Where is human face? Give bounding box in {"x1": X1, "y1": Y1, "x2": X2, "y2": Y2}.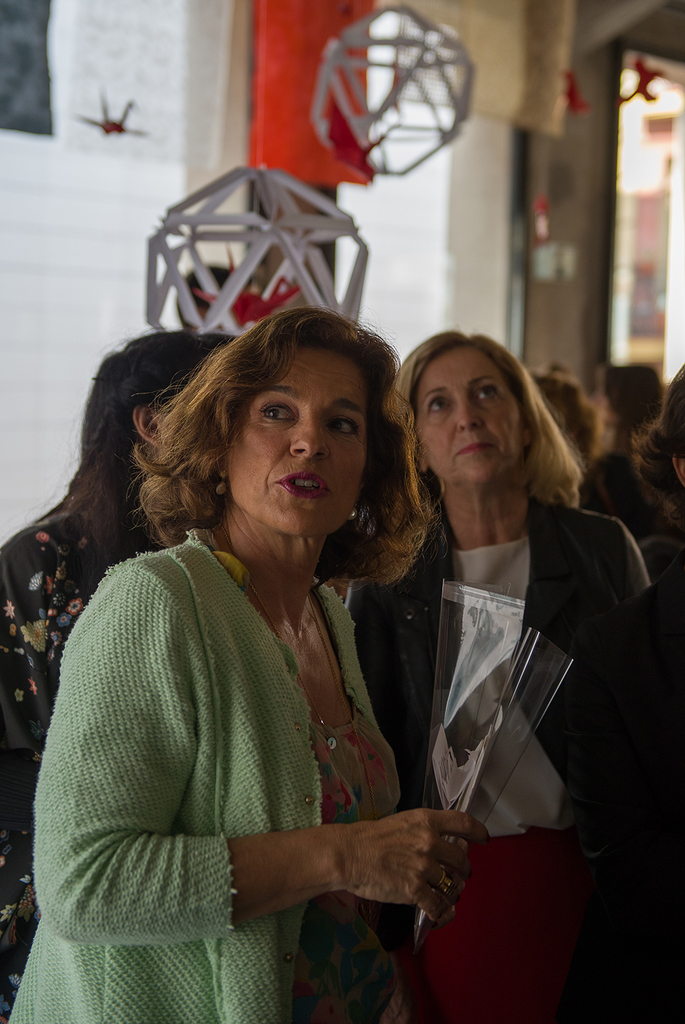
{"x1": 230, "y1": 352, "x2": 368, "y2": 546}.
